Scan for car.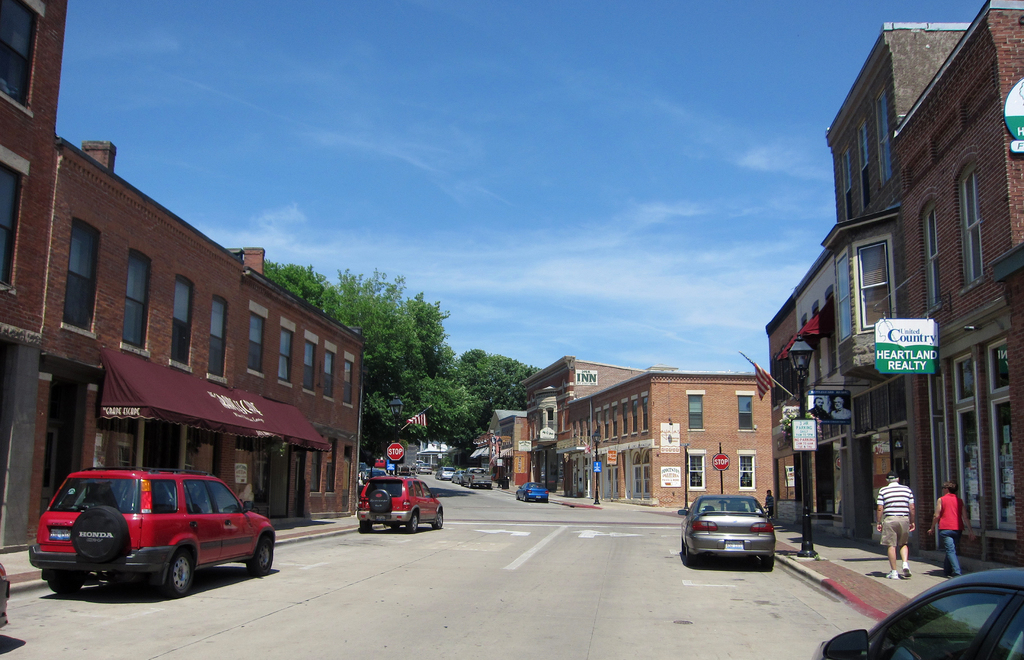
Scan result: select_region(514, 482, 548, 499).
